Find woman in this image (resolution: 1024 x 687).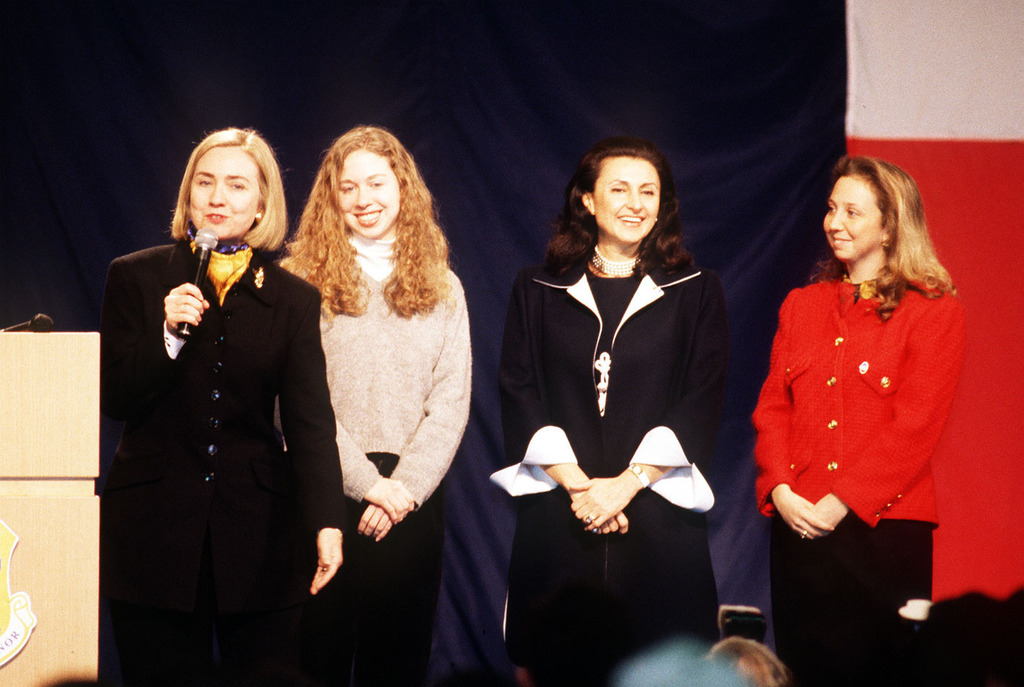
481, 141, 747, 686.
